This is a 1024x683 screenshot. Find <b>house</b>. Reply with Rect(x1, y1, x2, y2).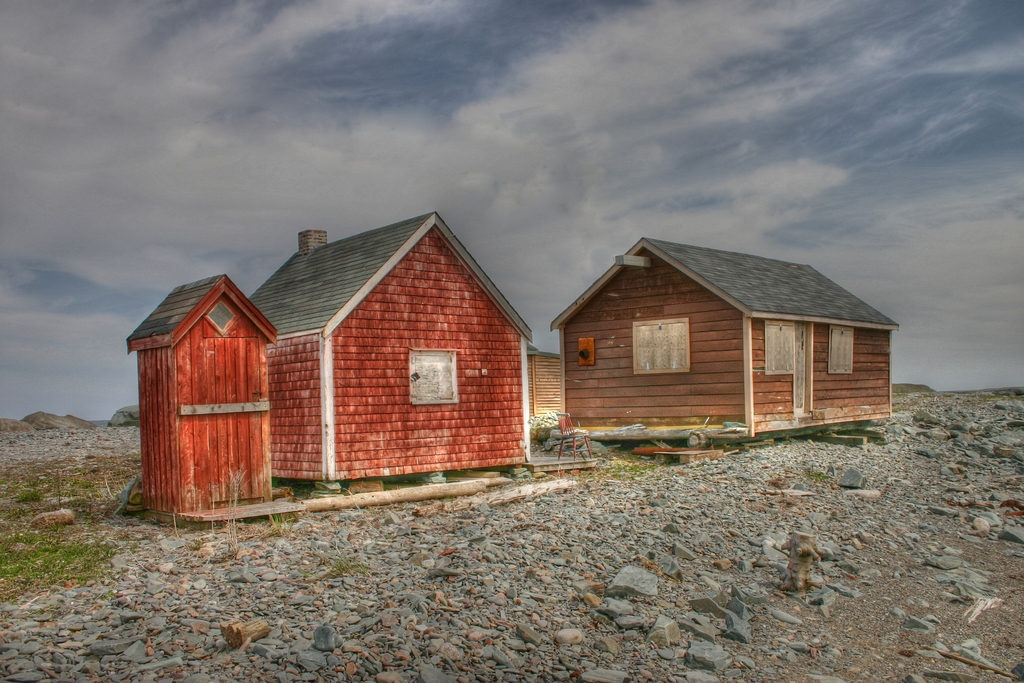
Rect(246, 209, 534, 481).
